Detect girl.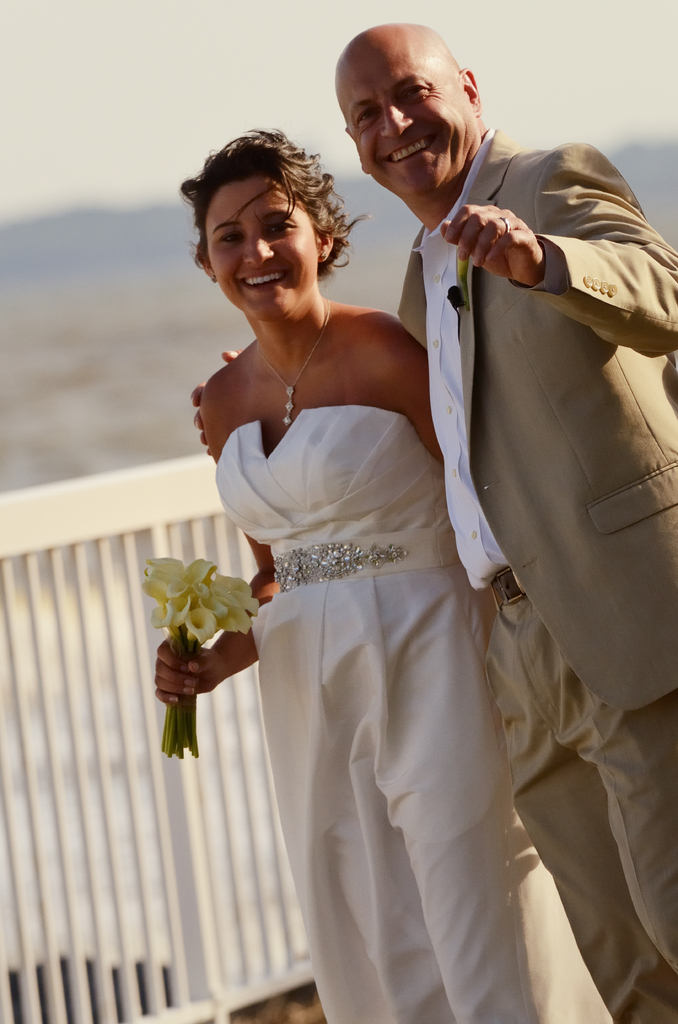
Detected at rect(152, 134, 503, 1023).
